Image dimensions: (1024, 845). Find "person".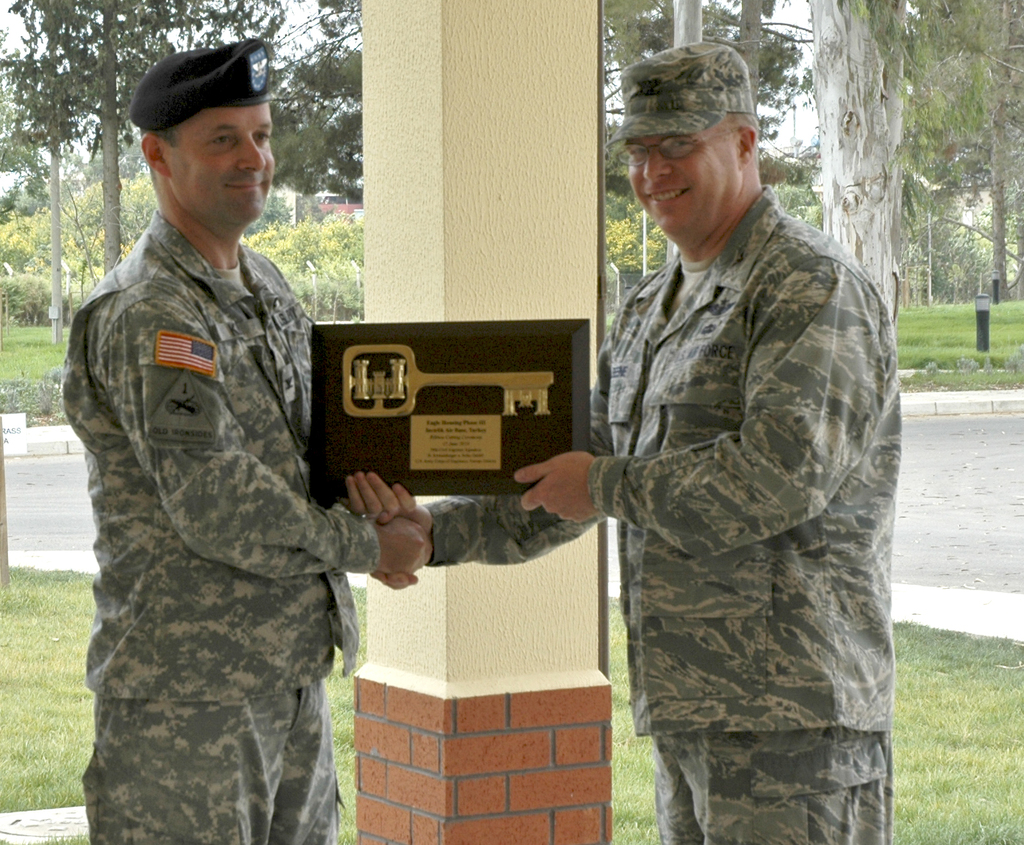
region(373, 37, 902, 844).
